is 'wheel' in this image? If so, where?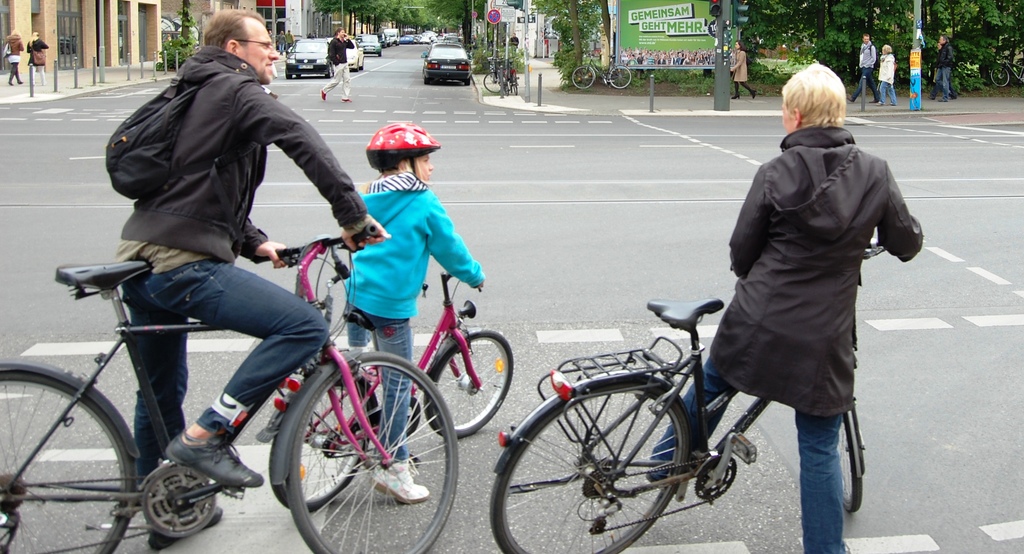
Yes, at left=283, top=67, right=289, bottom=77.
